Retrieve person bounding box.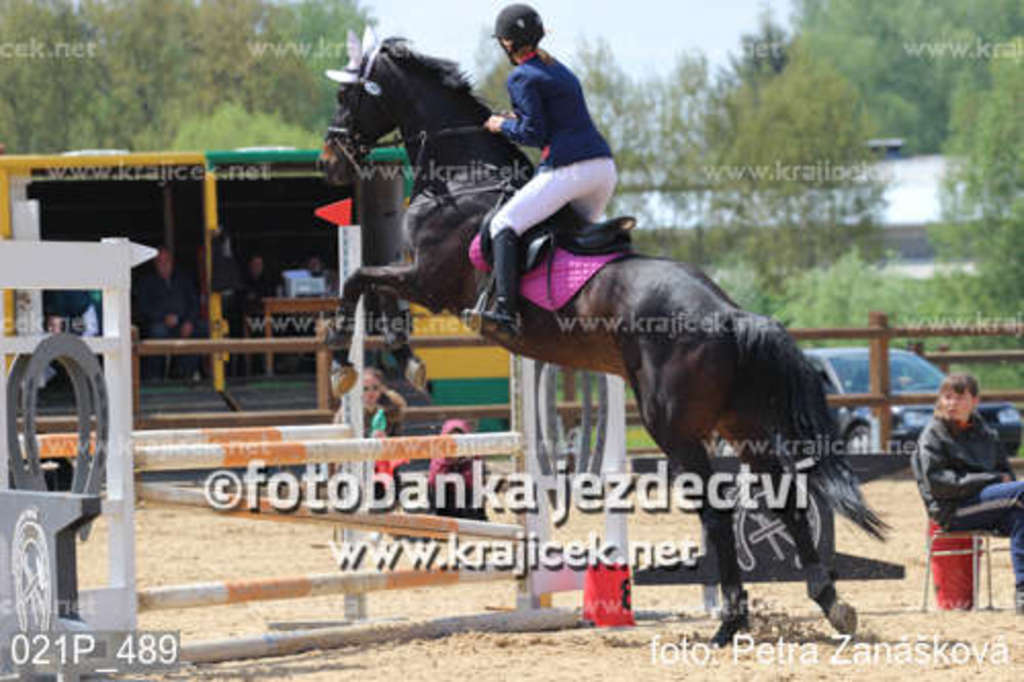
Bounding box: box(139, 246, 199, 383).
